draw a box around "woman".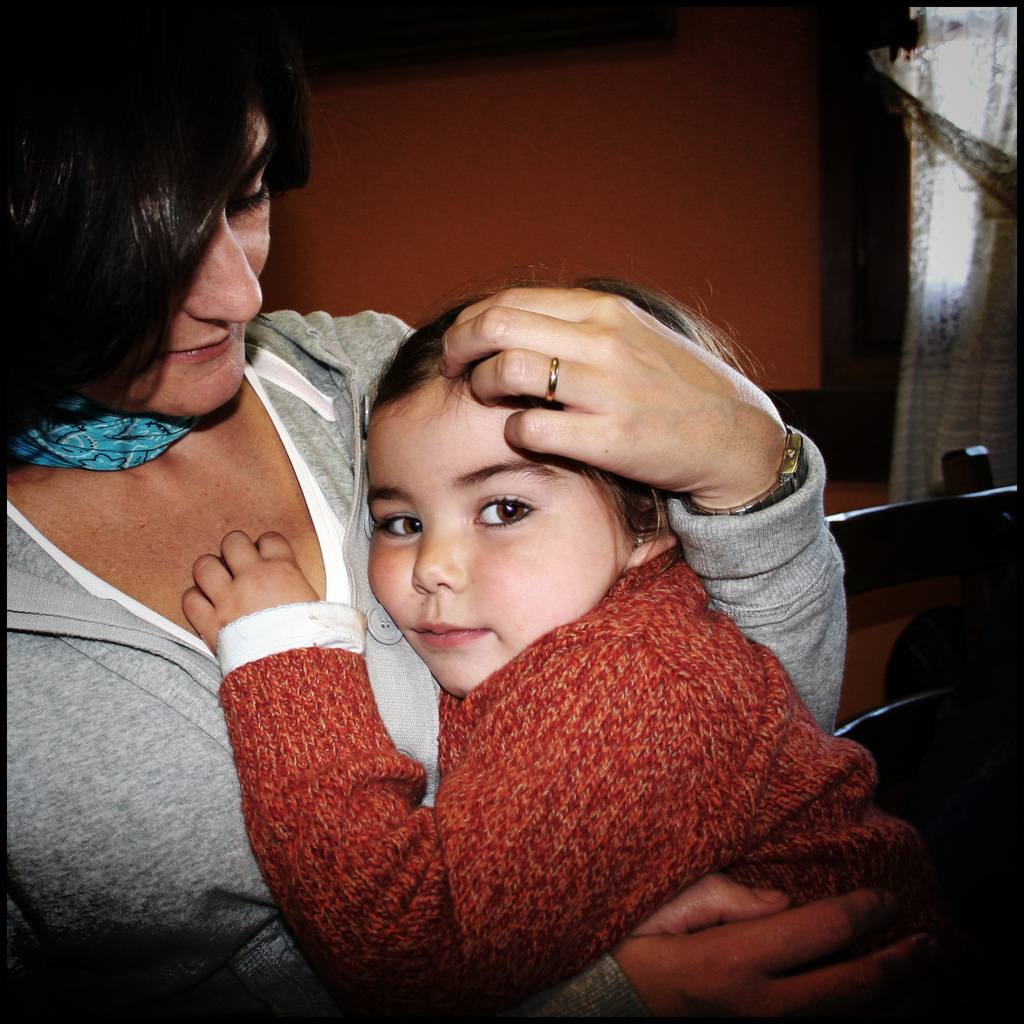
pyautogui.locateOnScreen(0, 0, 849, 1023).
